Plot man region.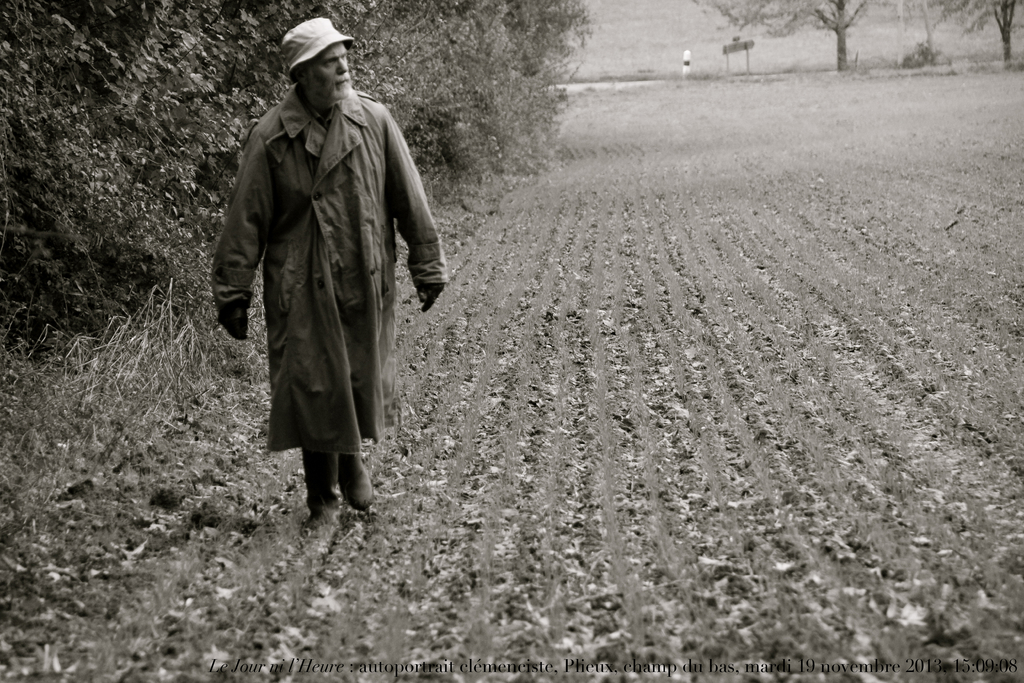
Plotted at box(212, 17, 446, 522).
